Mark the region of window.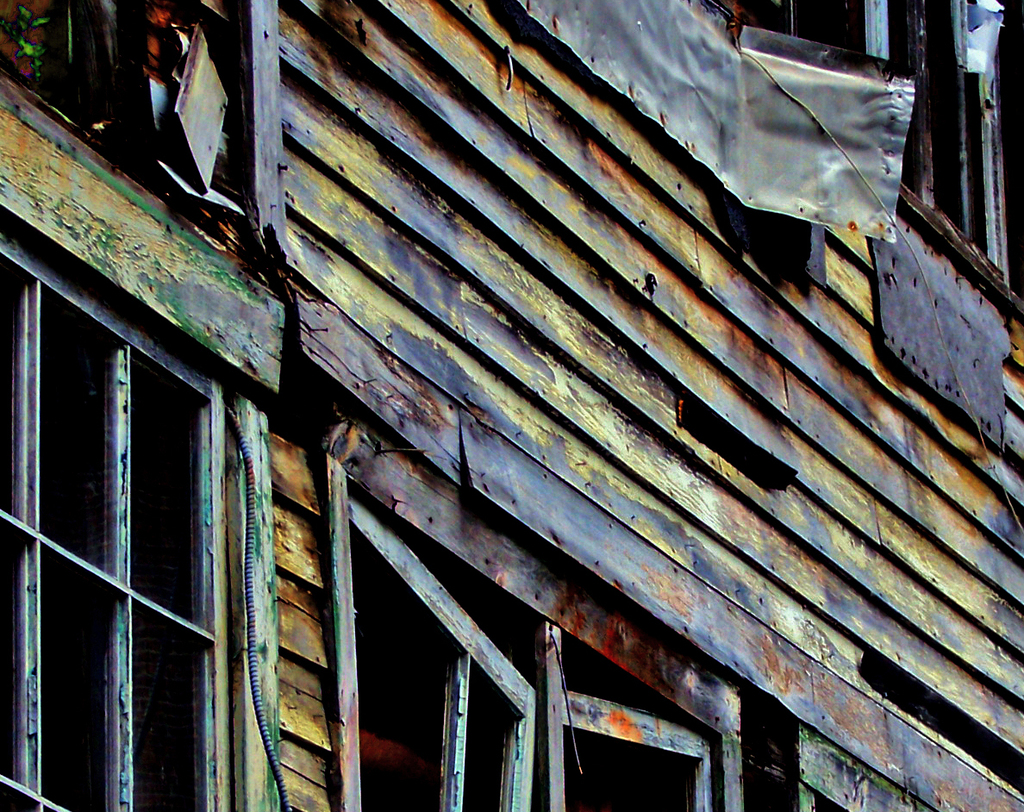
Region: [0, 0, 280, 260].
